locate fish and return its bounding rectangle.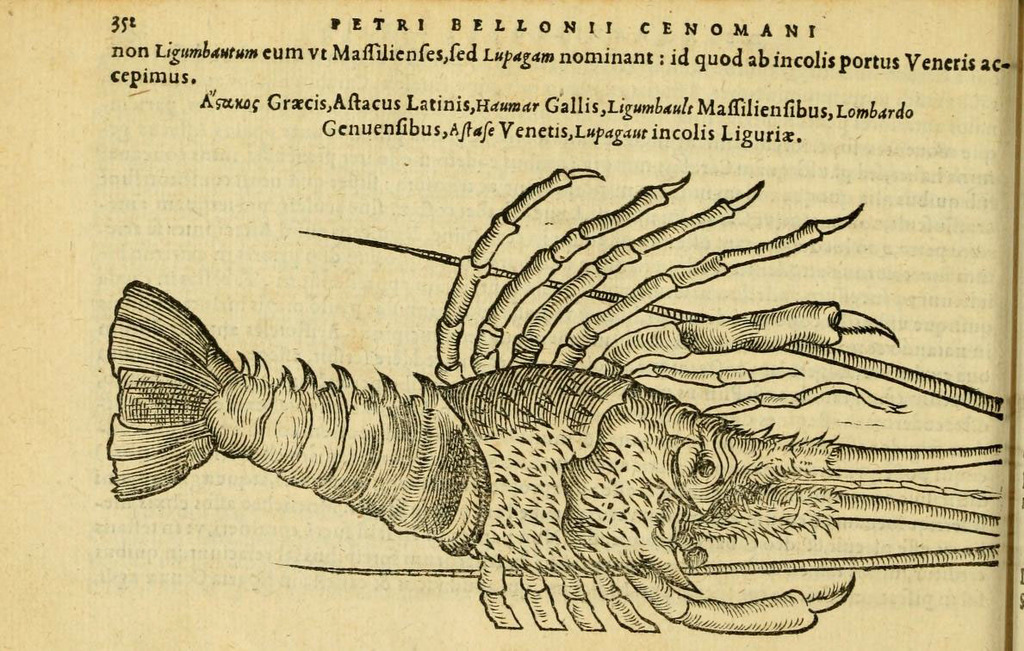
[left=108, top=171, right=911, bottom=647].
